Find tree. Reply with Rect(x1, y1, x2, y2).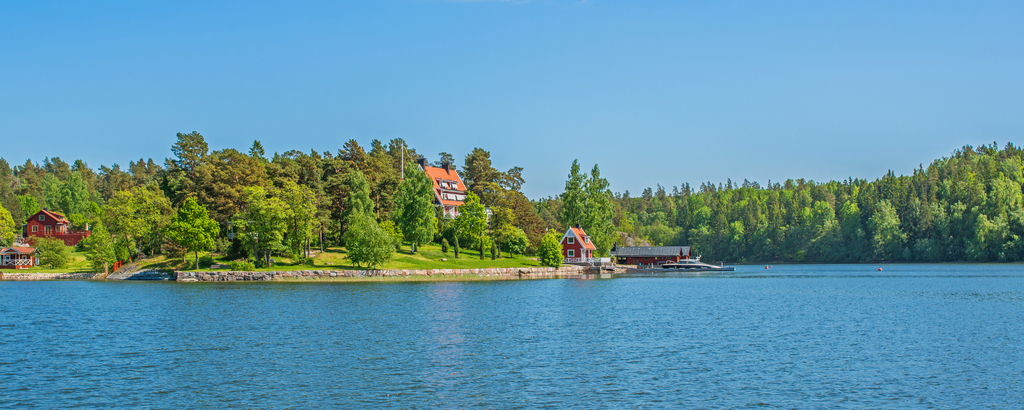
Rect(15, 185, 39, 221).
